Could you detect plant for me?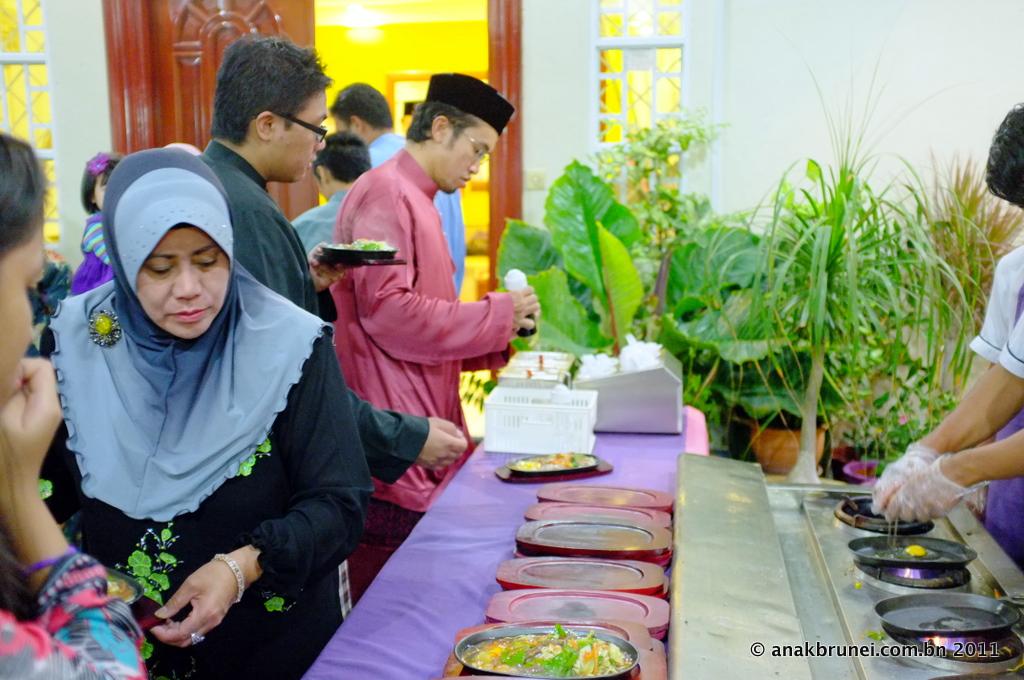
Detection result: [590,109,724,276].
